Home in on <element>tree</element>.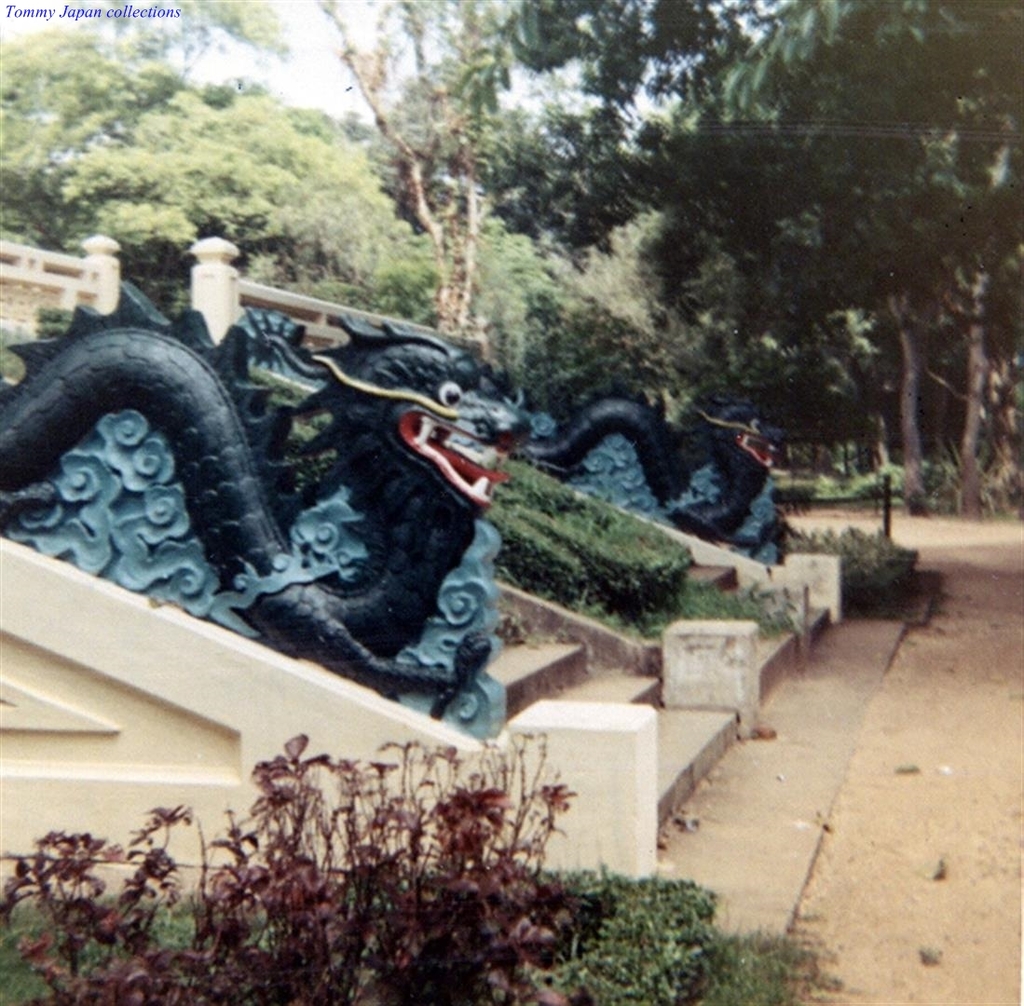
Homed in at [0,743,589,1005].
